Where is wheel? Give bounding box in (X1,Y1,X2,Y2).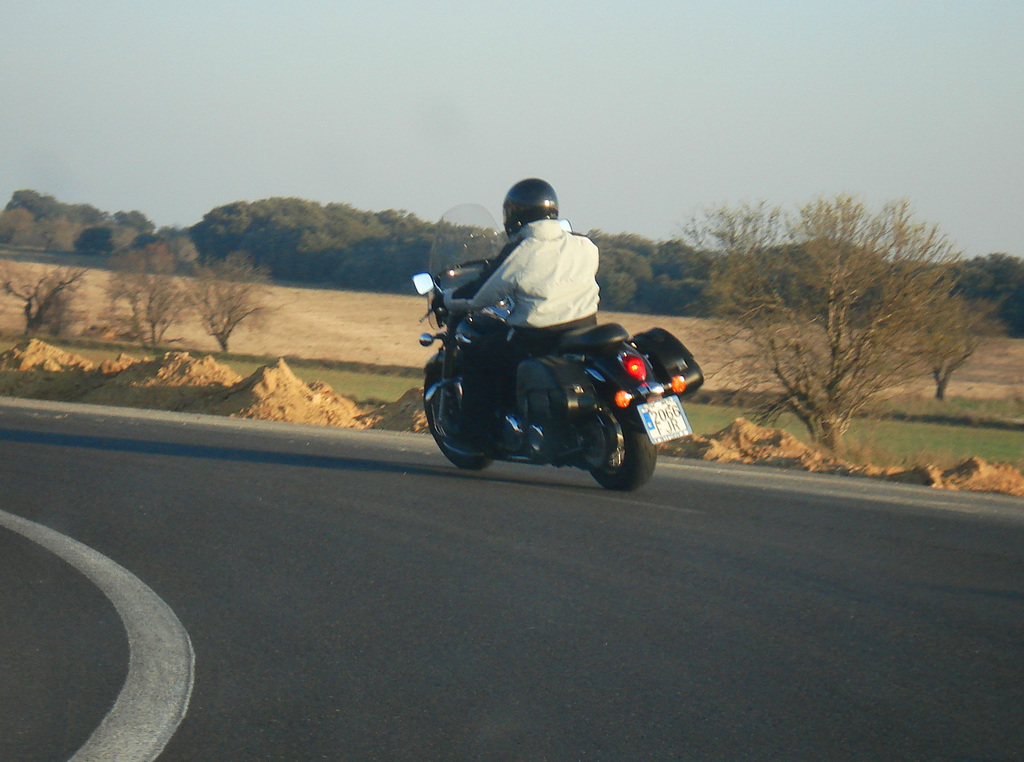
(586,407,657,484).
